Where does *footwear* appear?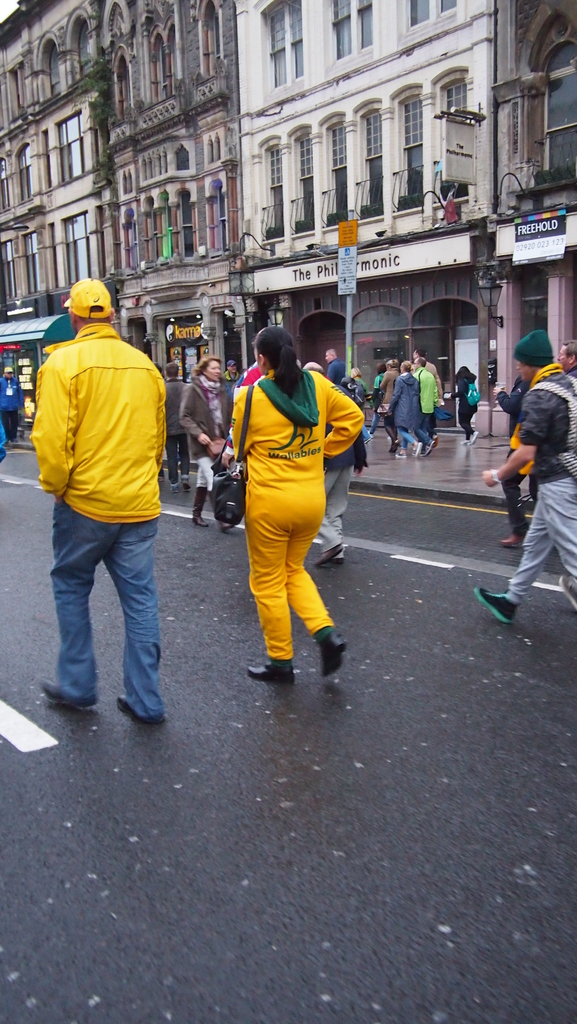
Appears at box=[473, 585, 519, 627].
